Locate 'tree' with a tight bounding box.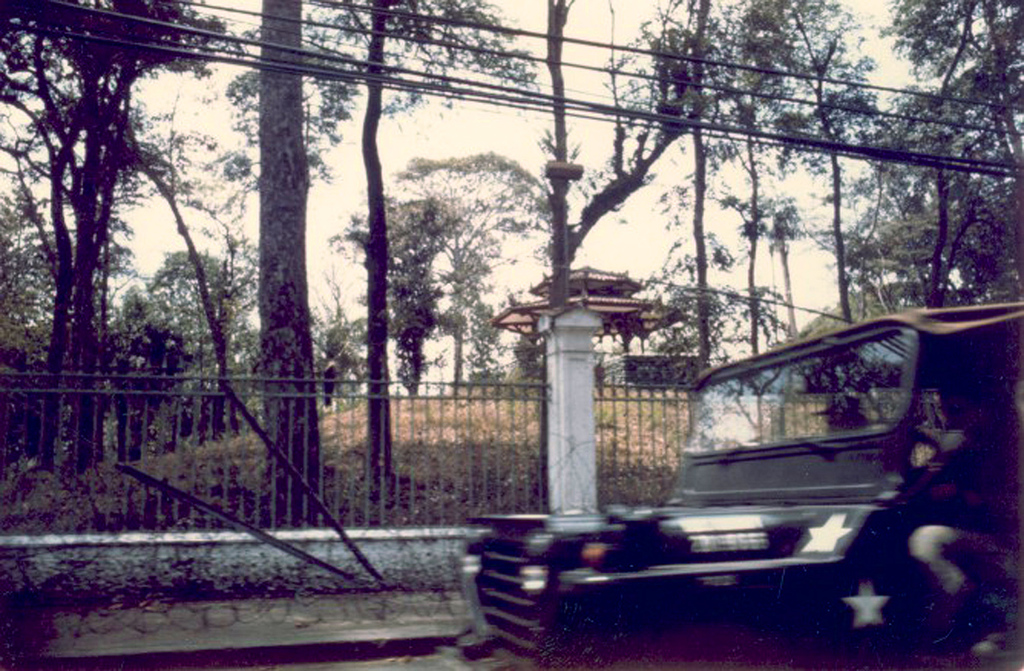
box=[403, 145, 561, 392].
